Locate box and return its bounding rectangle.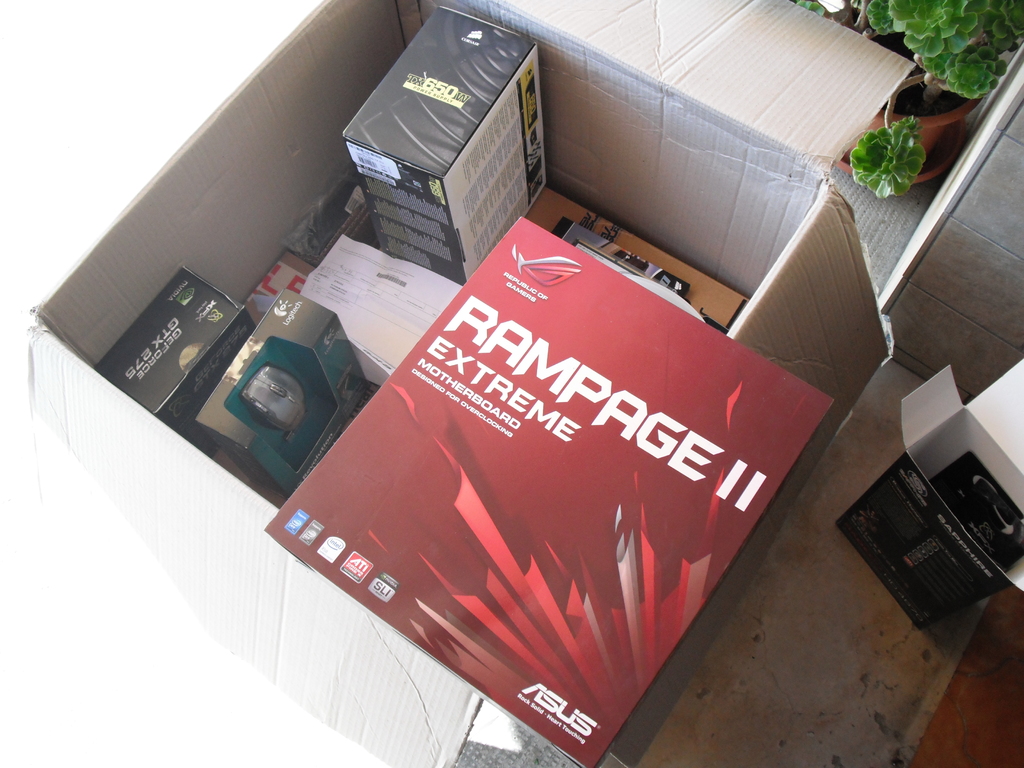
835/358/1023/638.
